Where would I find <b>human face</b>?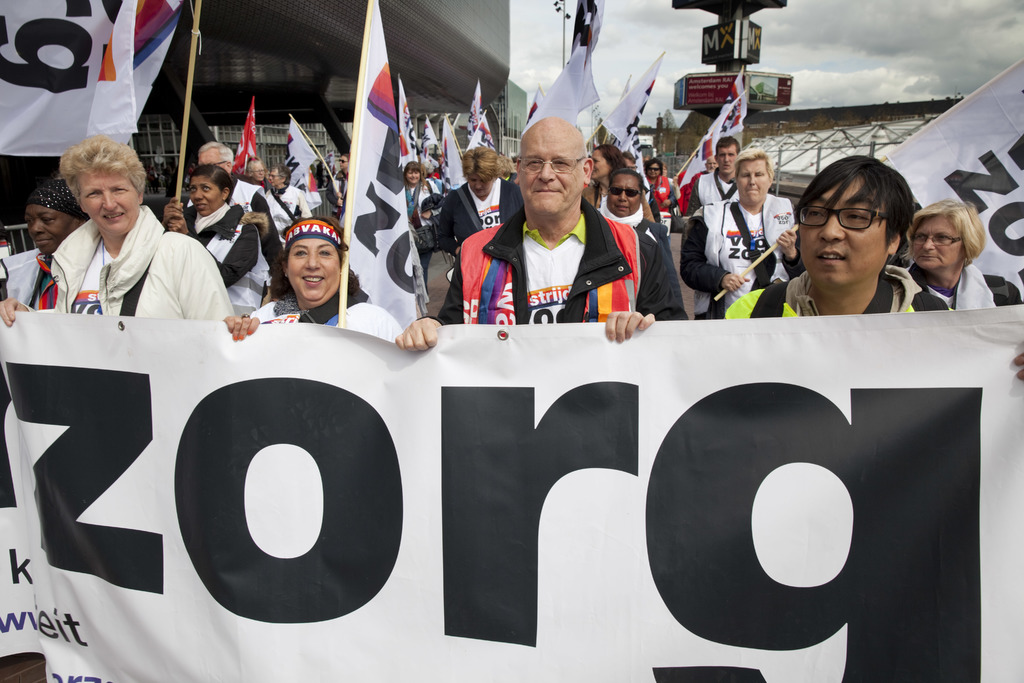
At x1=407 y1=169 x2=419 y2=183.
